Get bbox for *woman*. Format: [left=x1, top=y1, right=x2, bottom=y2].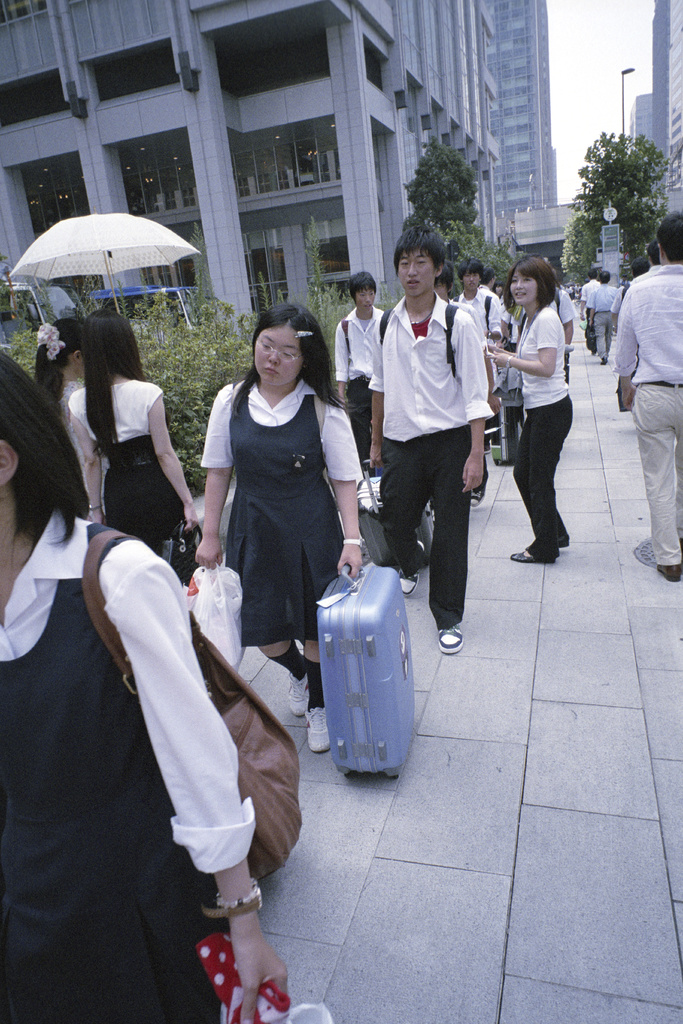
[left=71, top=310, right=213, bottom=568].
